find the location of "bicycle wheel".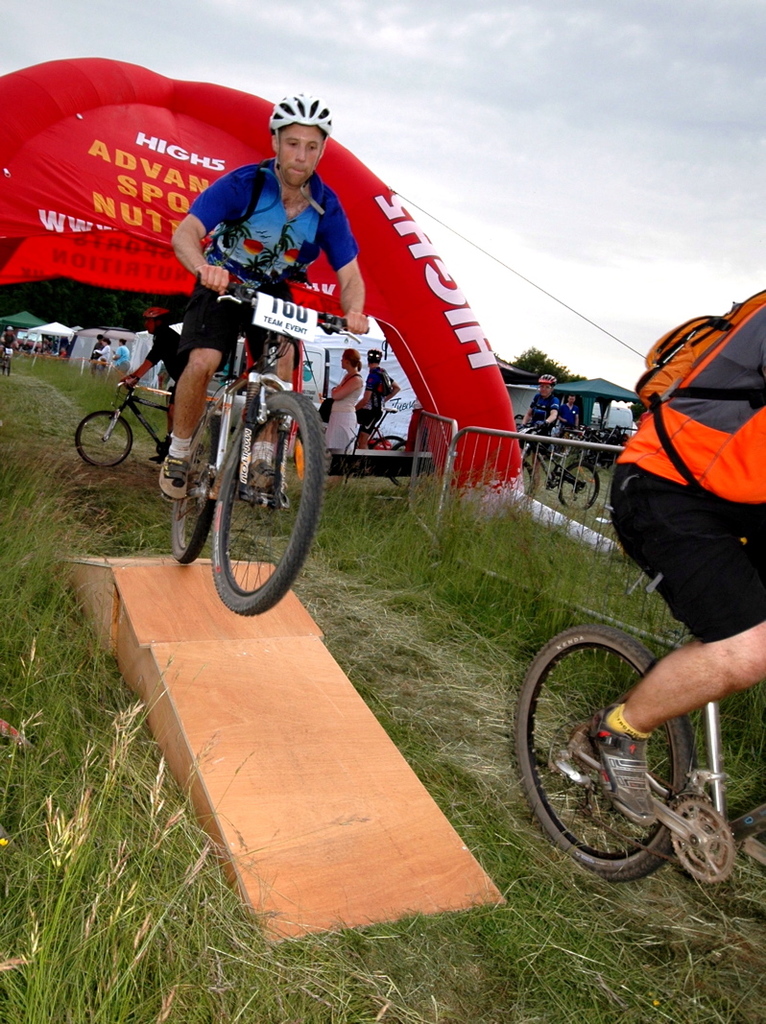
Location: <bbox>169, 404, 213, 565</bbox>.
